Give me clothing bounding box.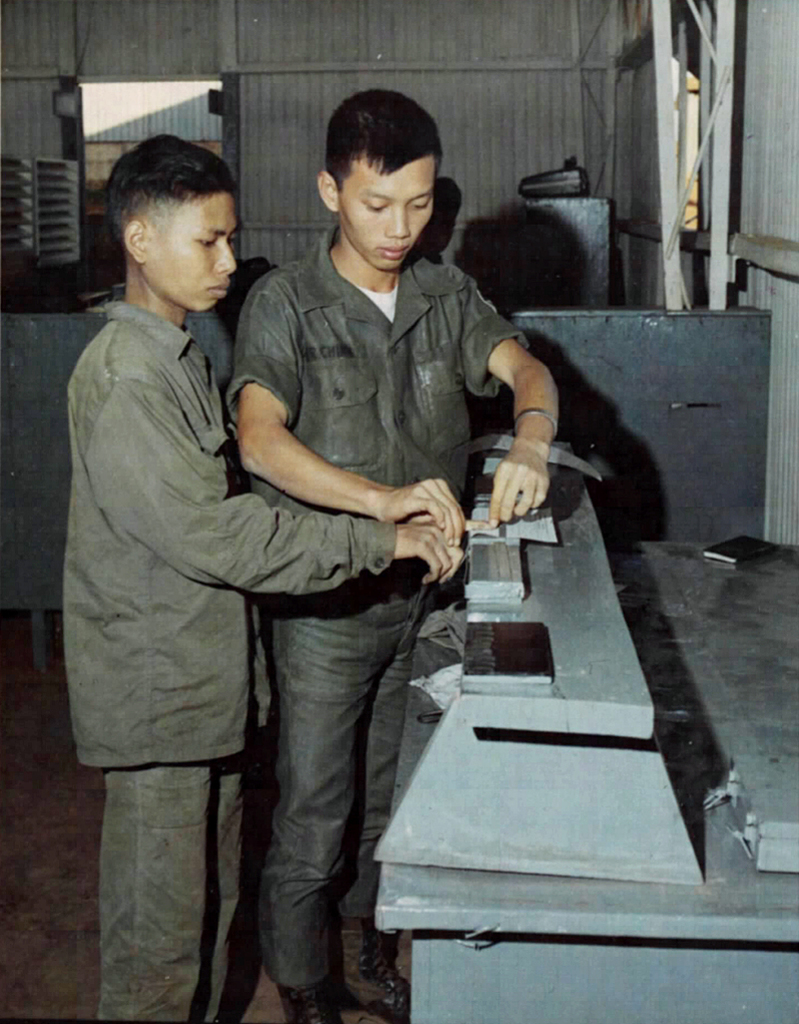
select_region(50, 181, 380, 1023).
